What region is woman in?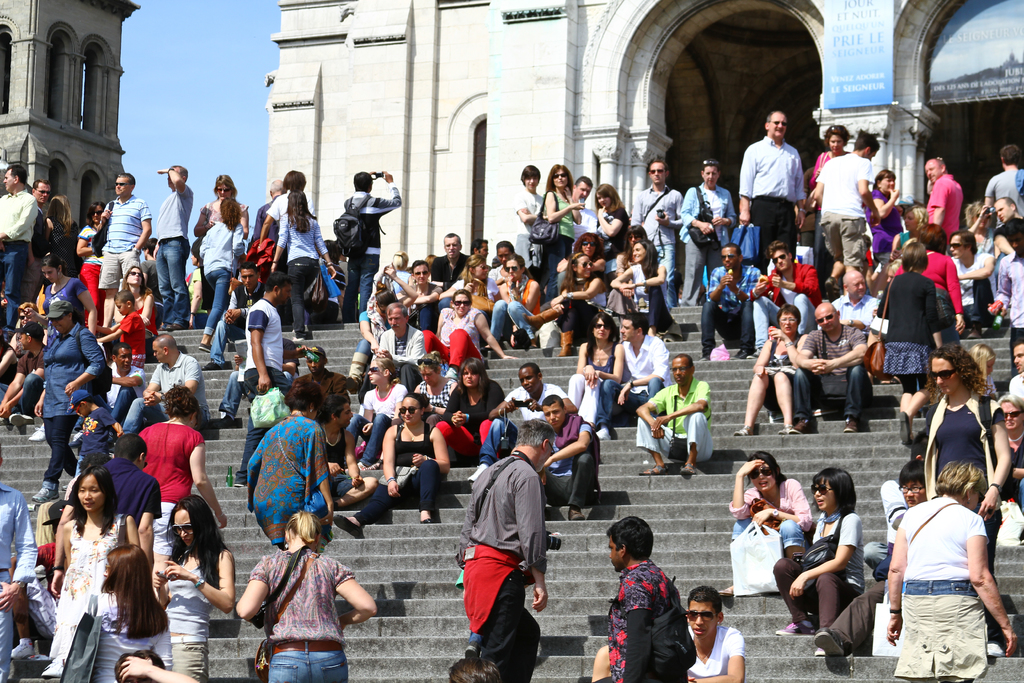
[511,165,548,261].
